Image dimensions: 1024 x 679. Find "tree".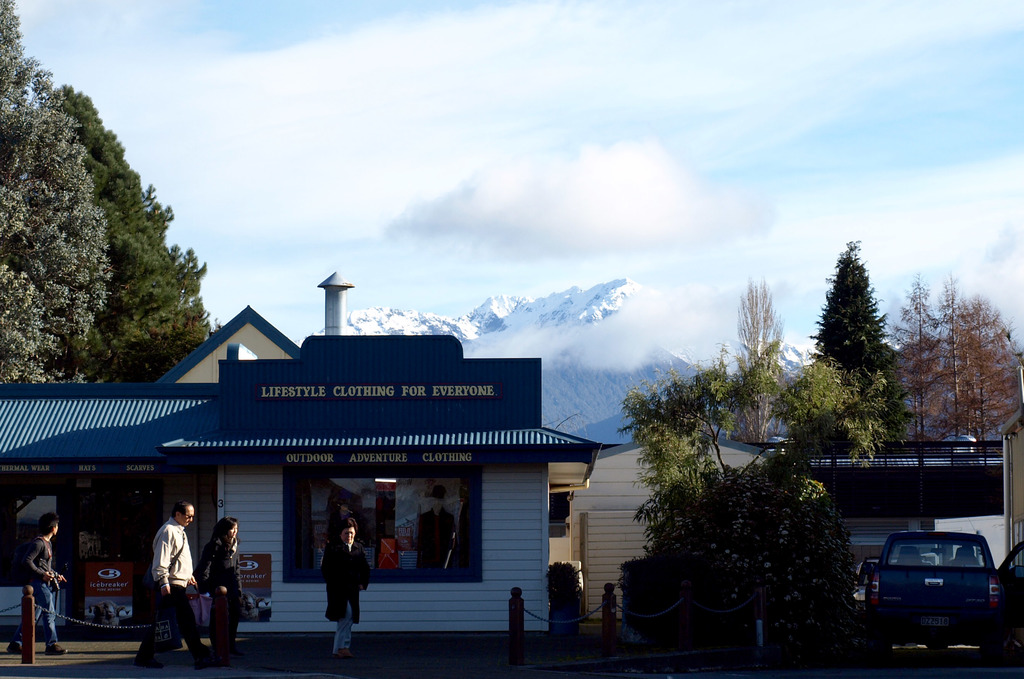
crop(68, 82, 214, 384).
